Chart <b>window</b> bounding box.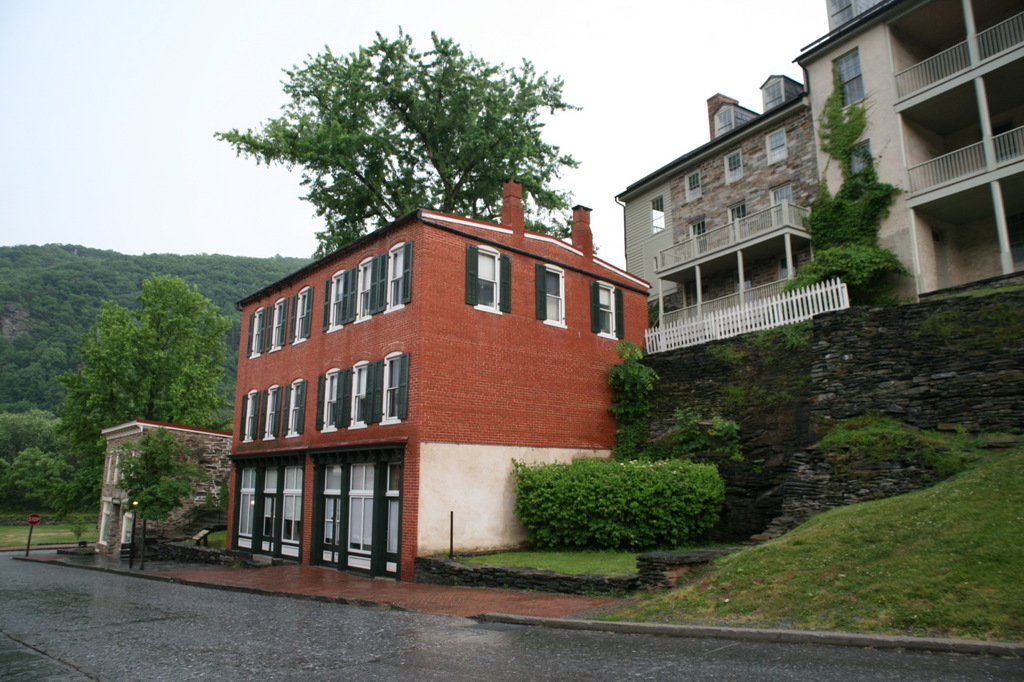
Charted: box=[252, 304, 269, 357].
